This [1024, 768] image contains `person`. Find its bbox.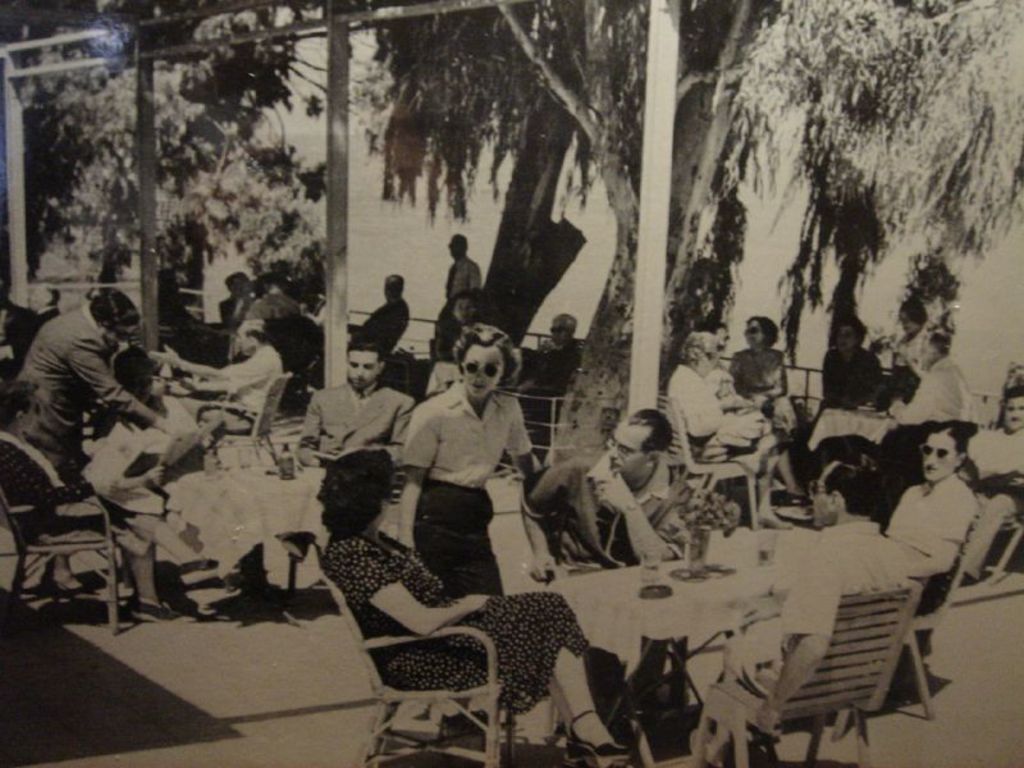
rect(723, 321, 810, 467).
